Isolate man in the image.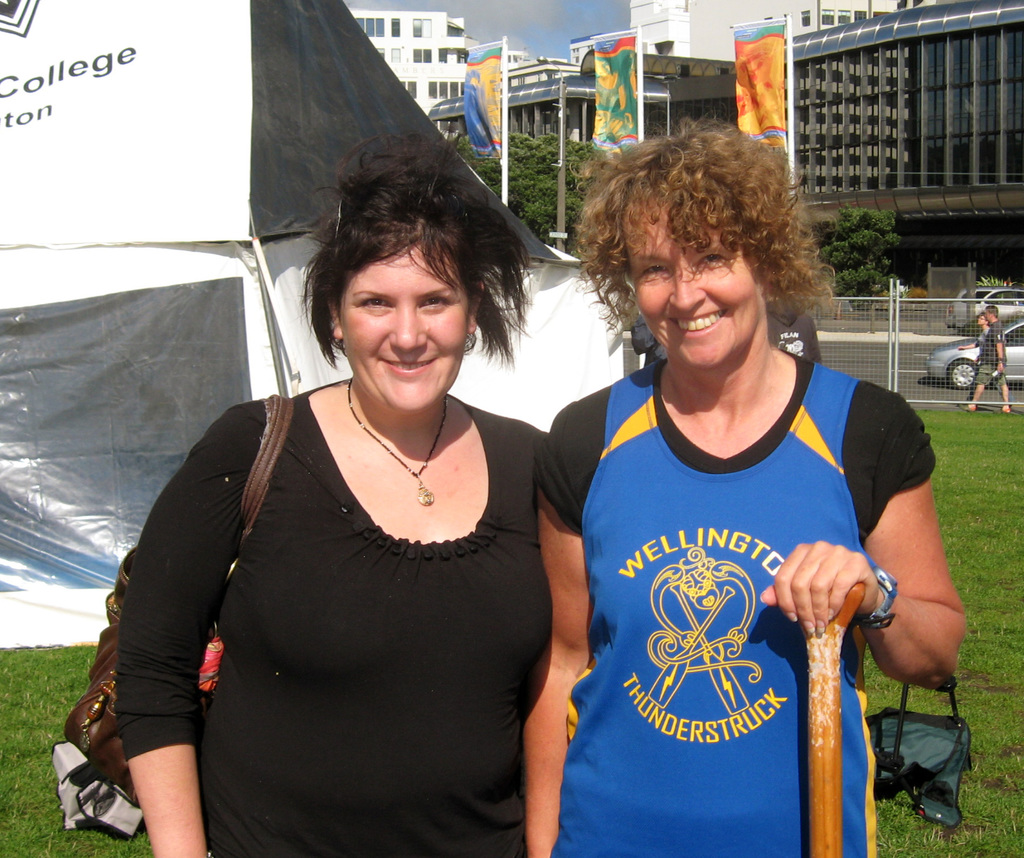
Isolated region: [959, 307, 1011, 415].
